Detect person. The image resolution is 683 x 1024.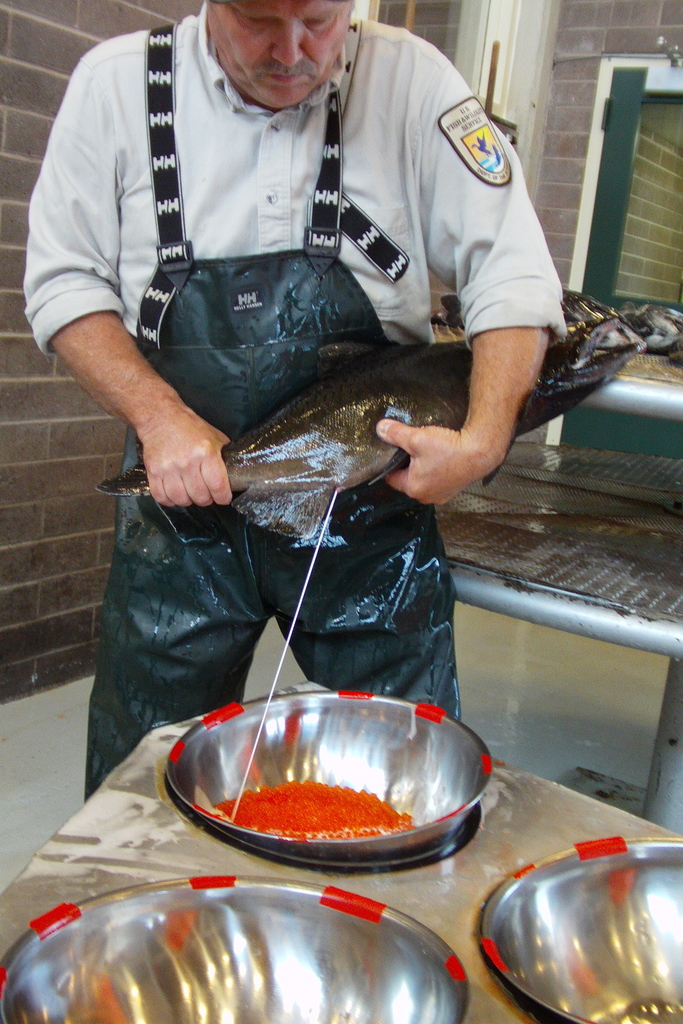
[x1=54, y1=0, x2=576, y2=696].
